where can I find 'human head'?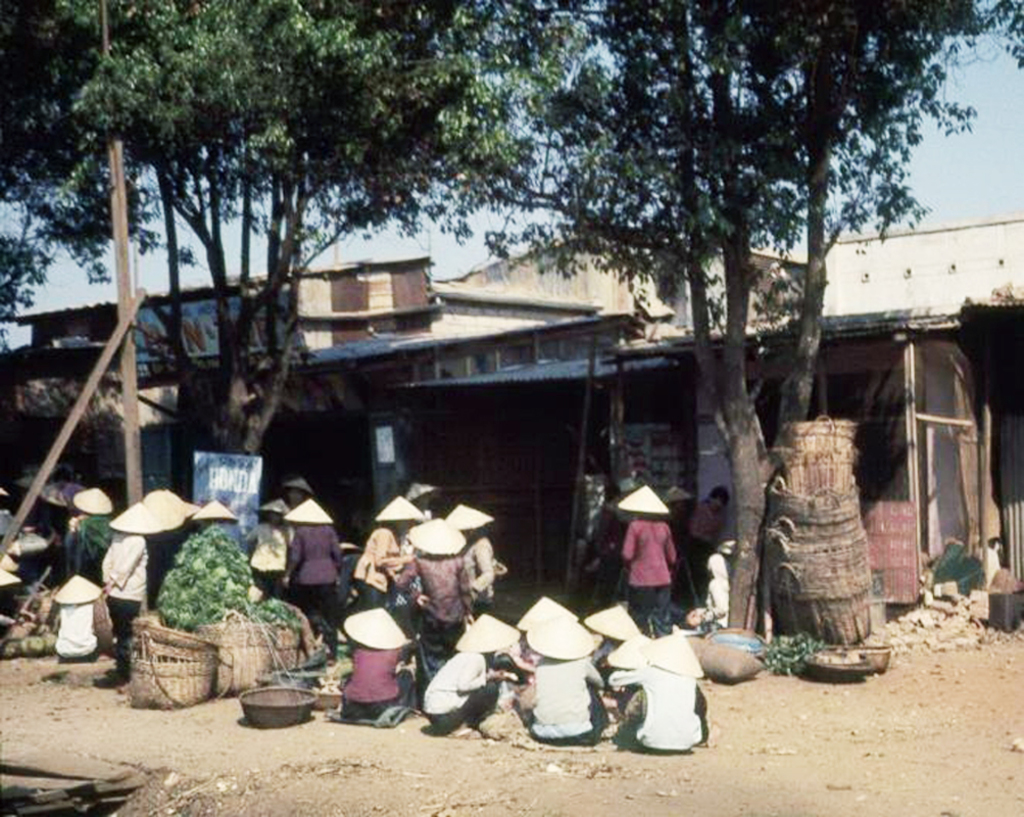
You can find it at {"left": 581, "top": 606, "right": 637, "bottom": 639}.
